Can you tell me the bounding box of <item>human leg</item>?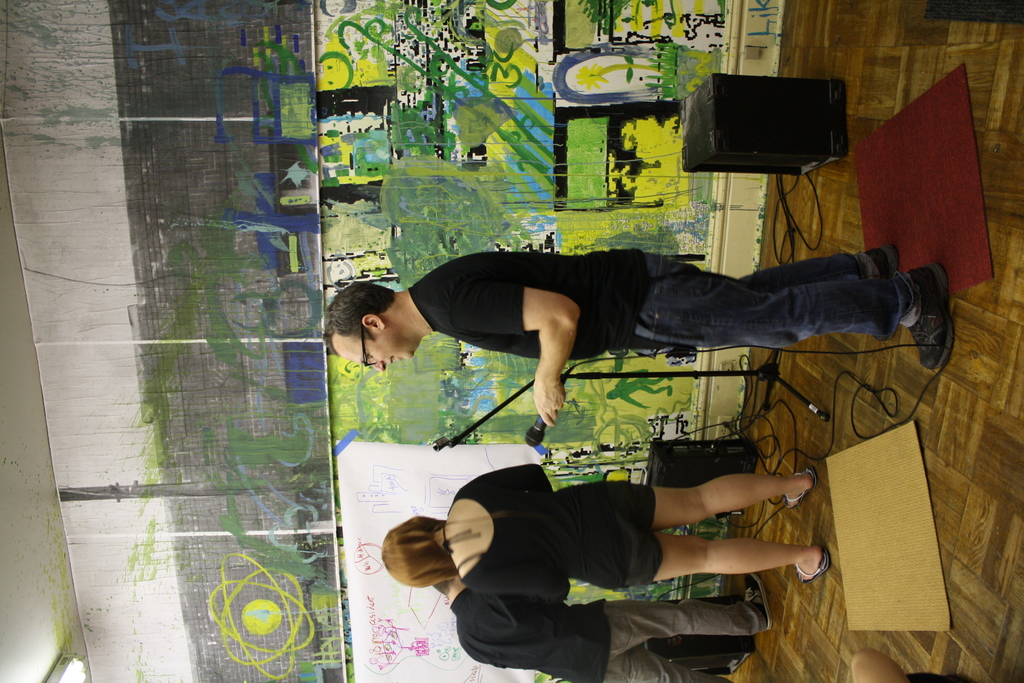
locate(624, 252, 950, 372).
